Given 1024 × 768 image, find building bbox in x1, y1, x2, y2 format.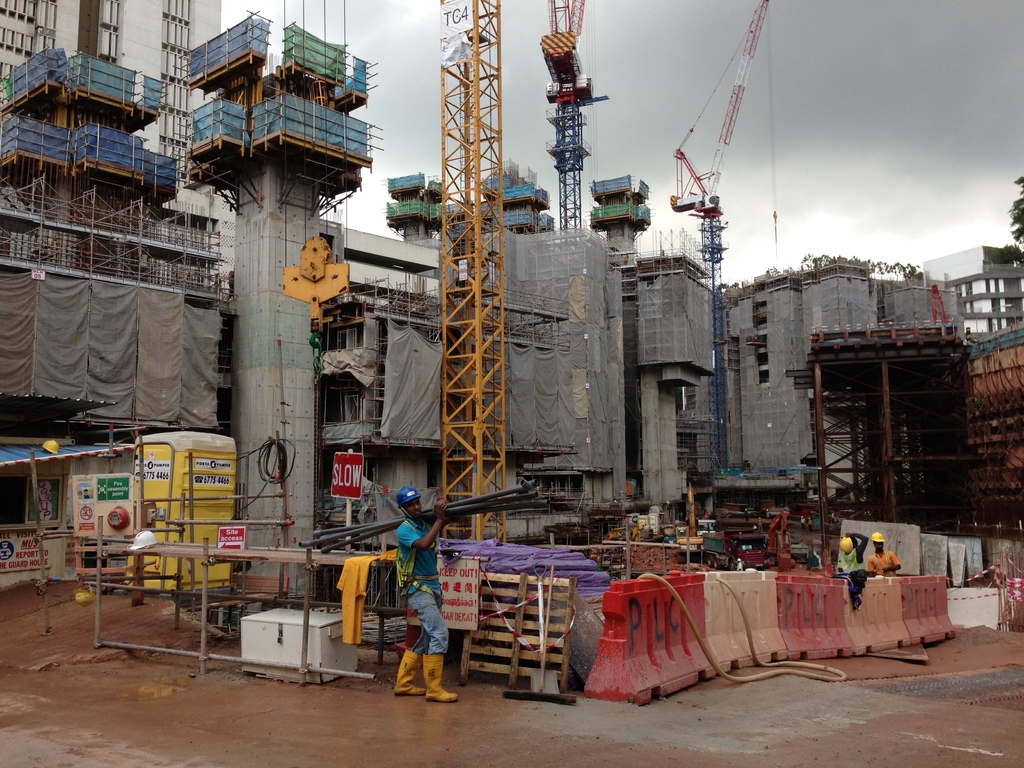
0, 0, 1023, 582.
